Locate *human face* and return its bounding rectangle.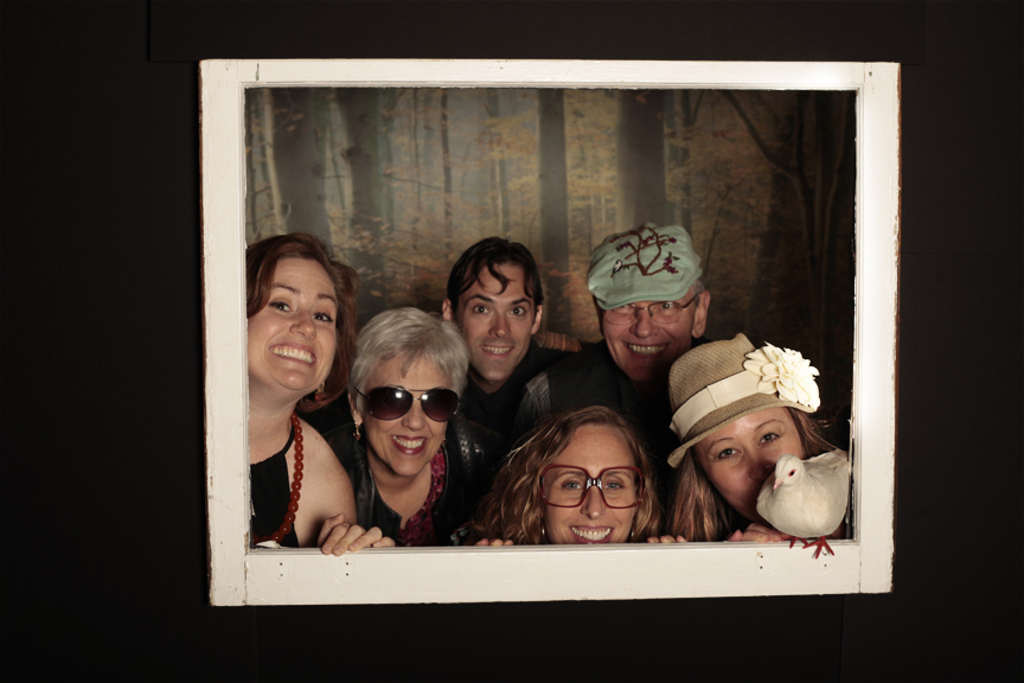
549,428,646,541.
